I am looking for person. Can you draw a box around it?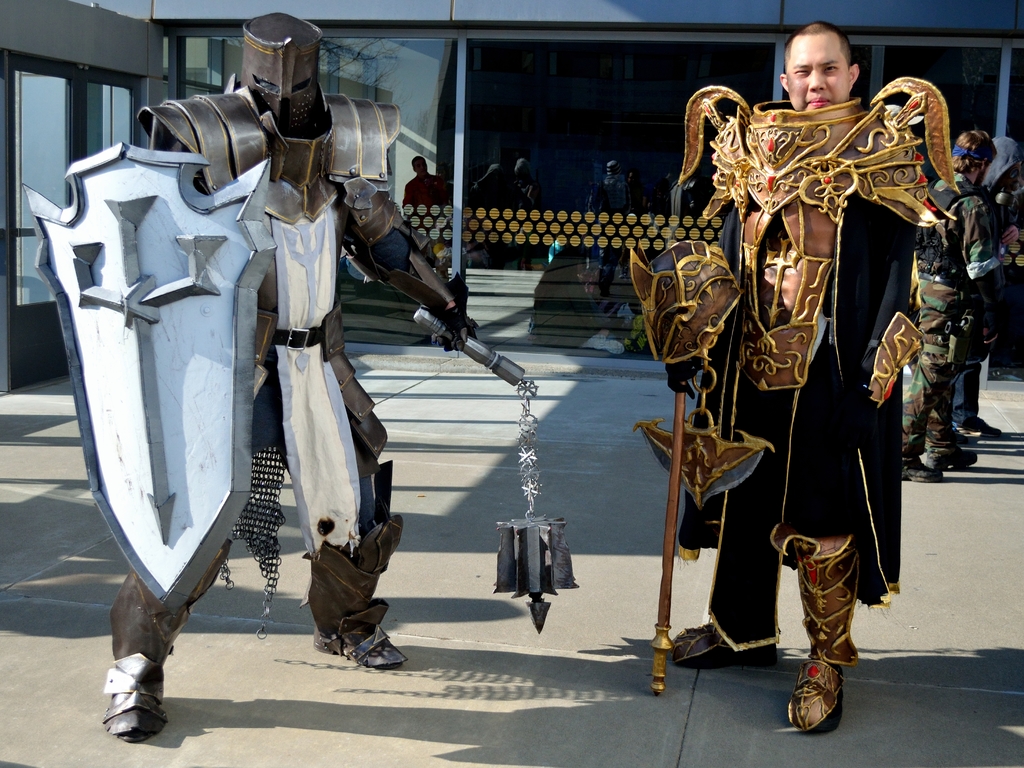
Sure, the bounding box is l=945, t=134, r=1023, b=438.
